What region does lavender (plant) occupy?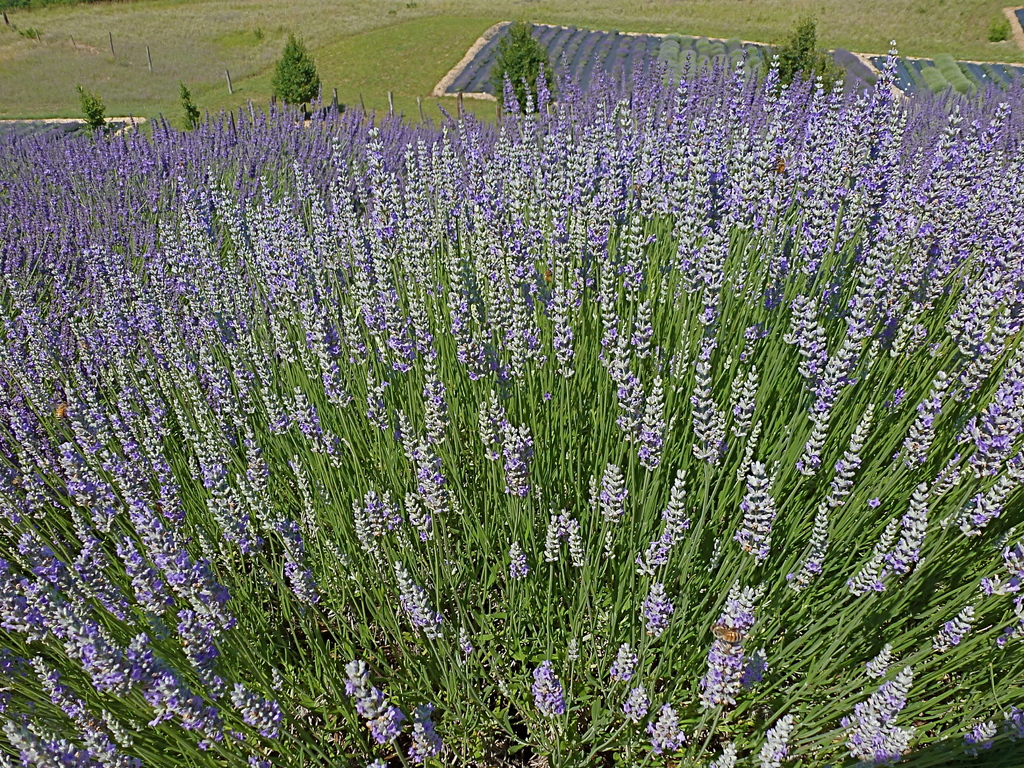
pyautogui.locateOnScreen(408, 699, 446, 767).
